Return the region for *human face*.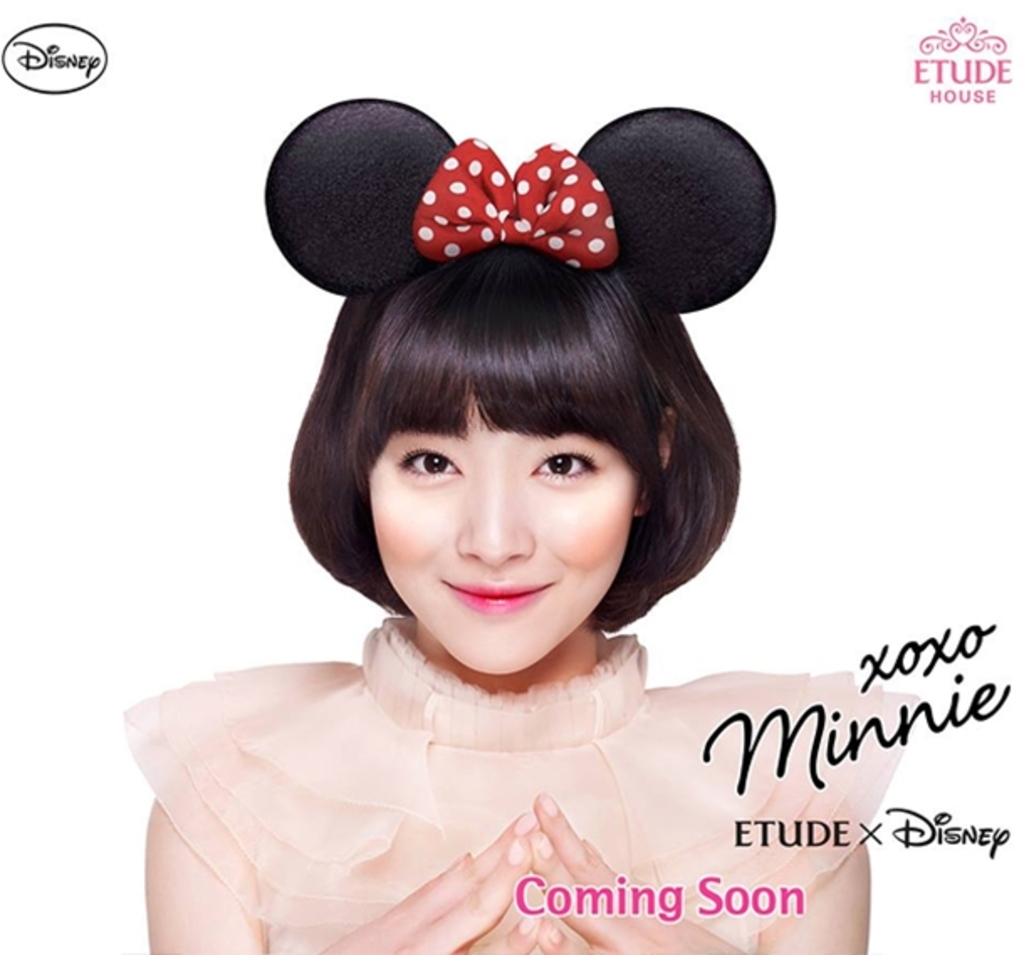
left=364, top=394, right=628, bottom=678.
